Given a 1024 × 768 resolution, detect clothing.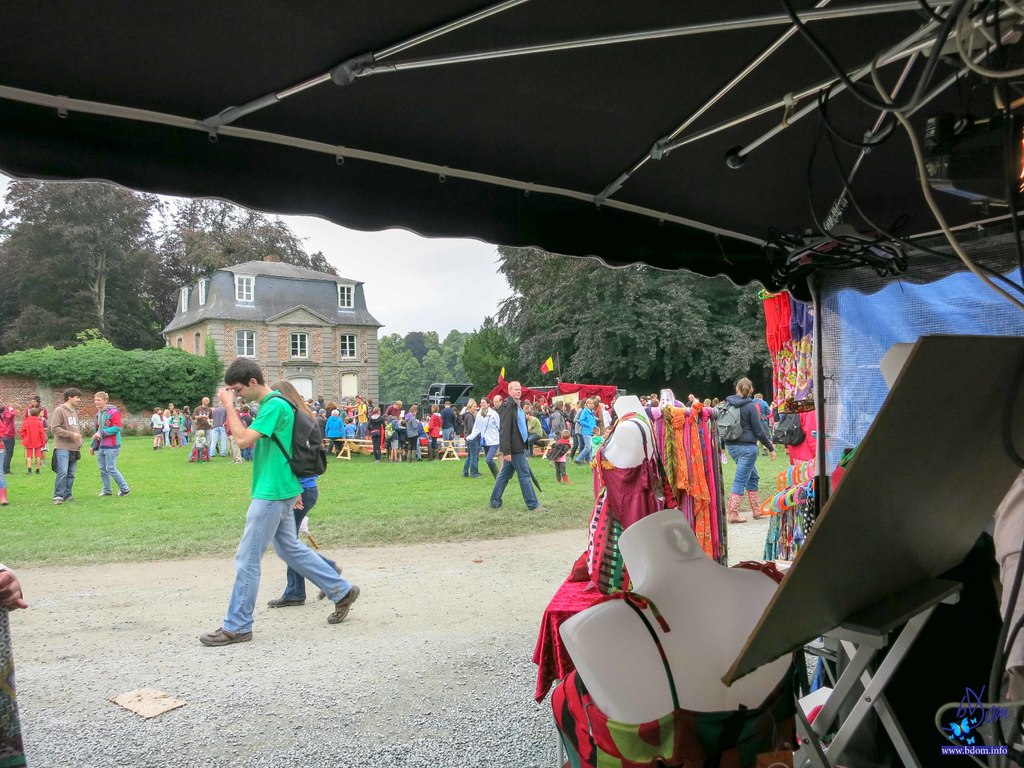
bbox=[213, 387, 329, 603].
